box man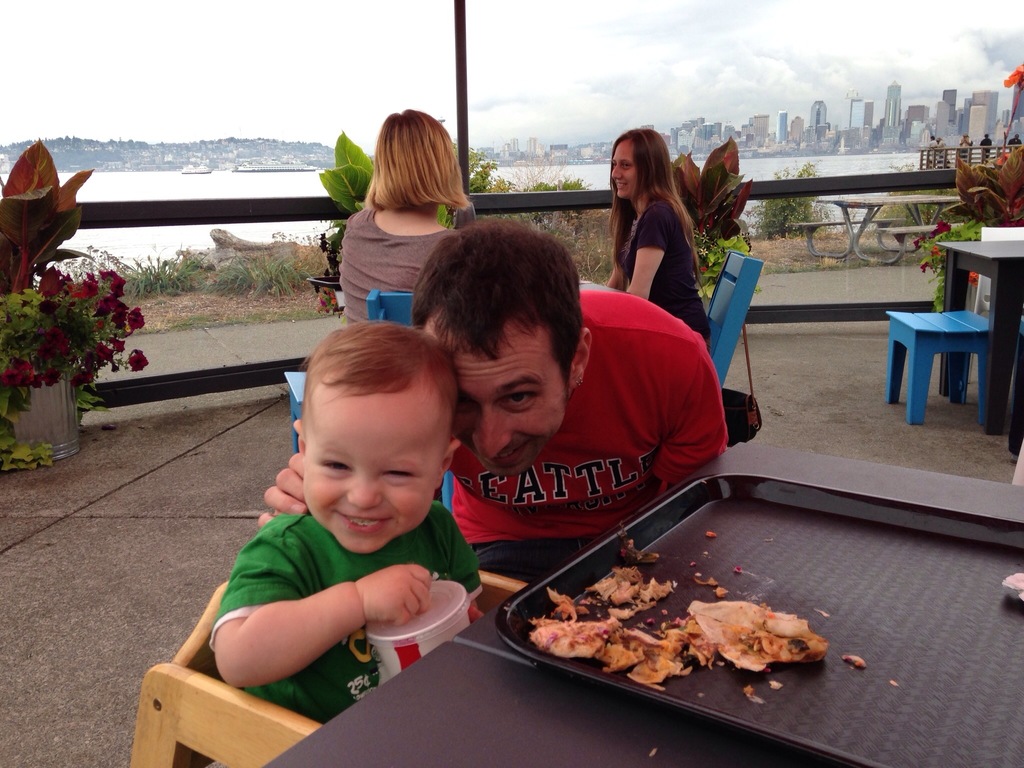
(left=258, top=216, right=730, bottom=583)
